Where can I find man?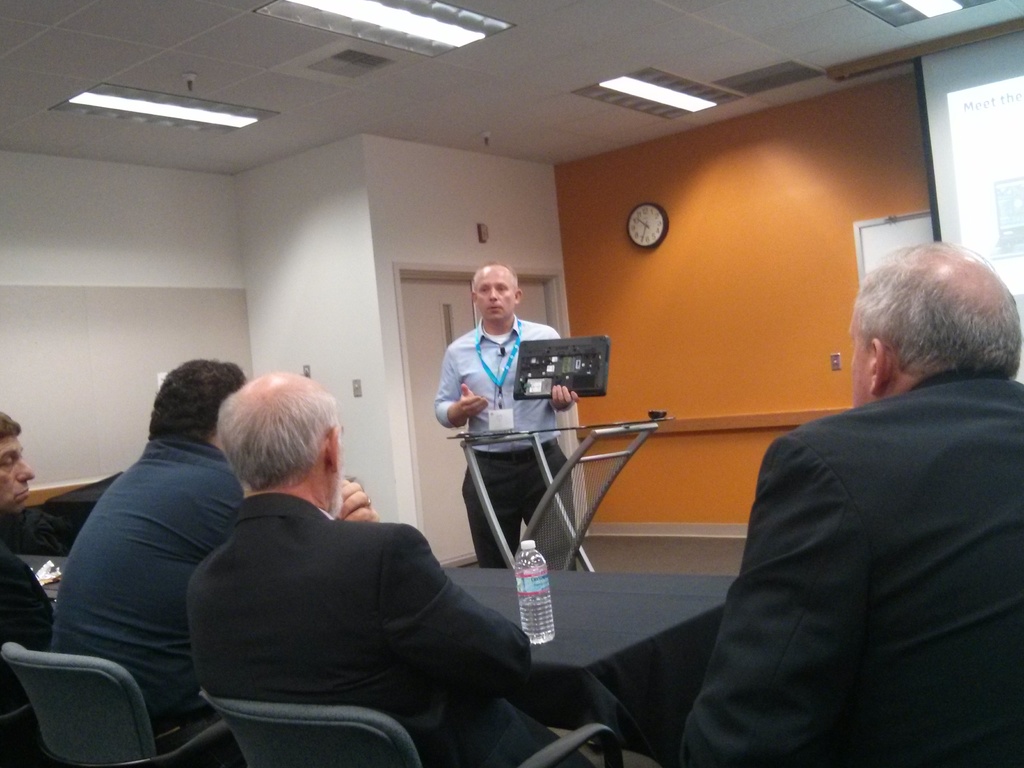
You can find it at bbox=(56, 357, 247, 767).
